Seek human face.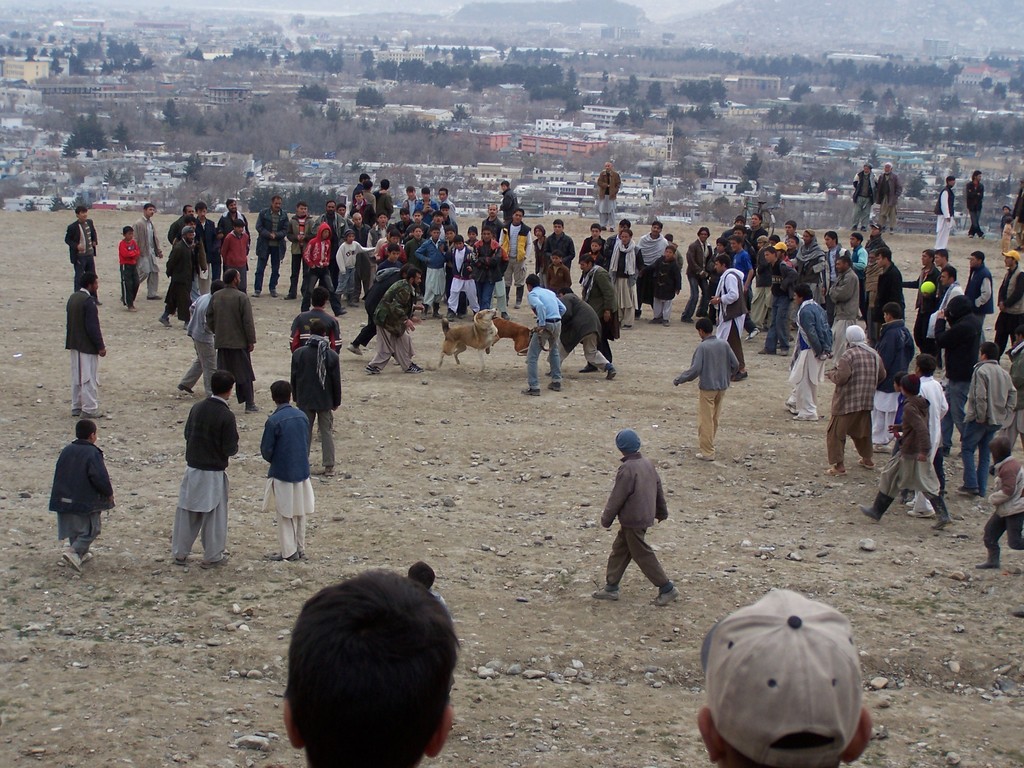
box=[619, 231, 632, 246].
